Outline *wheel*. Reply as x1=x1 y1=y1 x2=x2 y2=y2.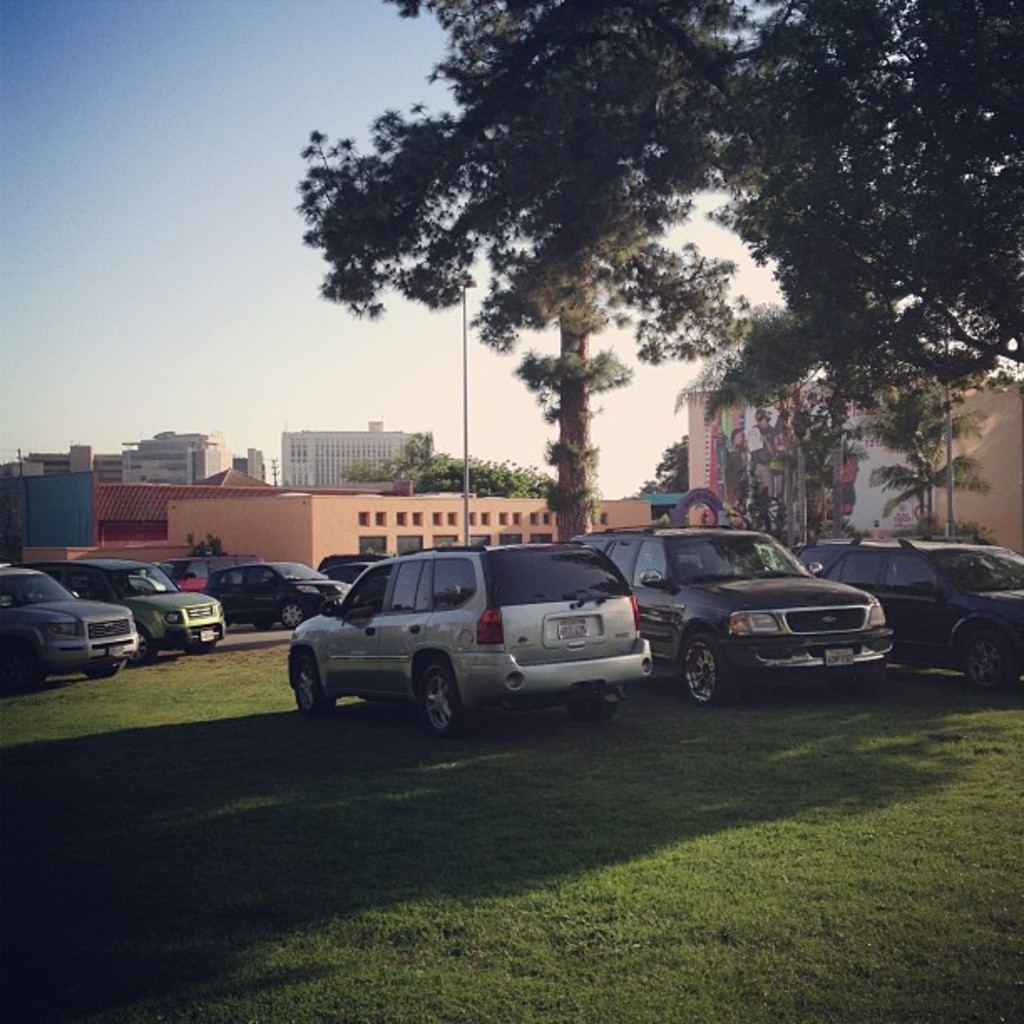
x1=283 y1=604 x2=303 y2=627.
